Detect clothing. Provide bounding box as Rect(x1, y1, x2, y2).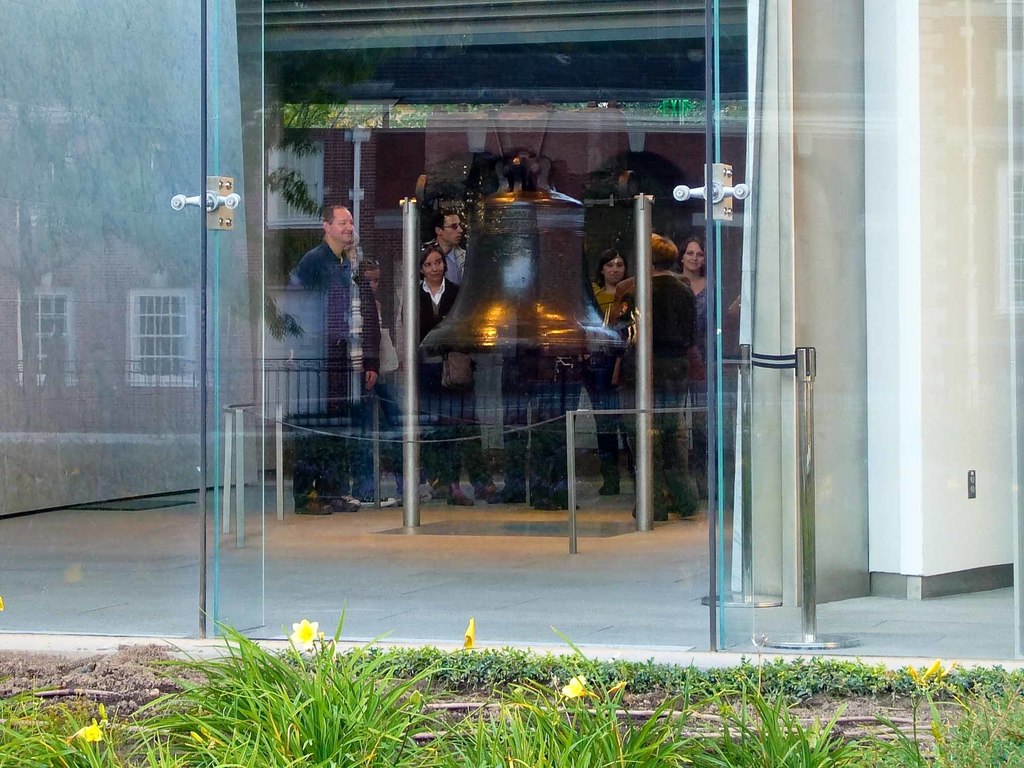
Rect(583, 281, 635, 487).
